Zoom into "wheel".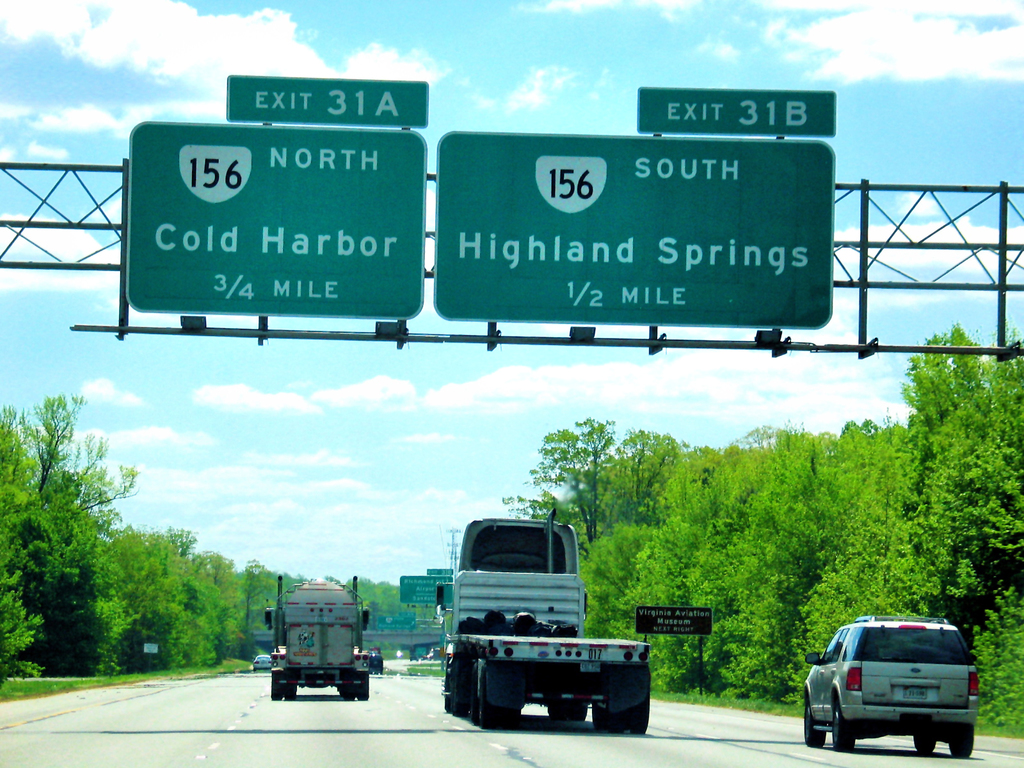
Zoom target: [left=554, top=698, right=580, bottom=723].
